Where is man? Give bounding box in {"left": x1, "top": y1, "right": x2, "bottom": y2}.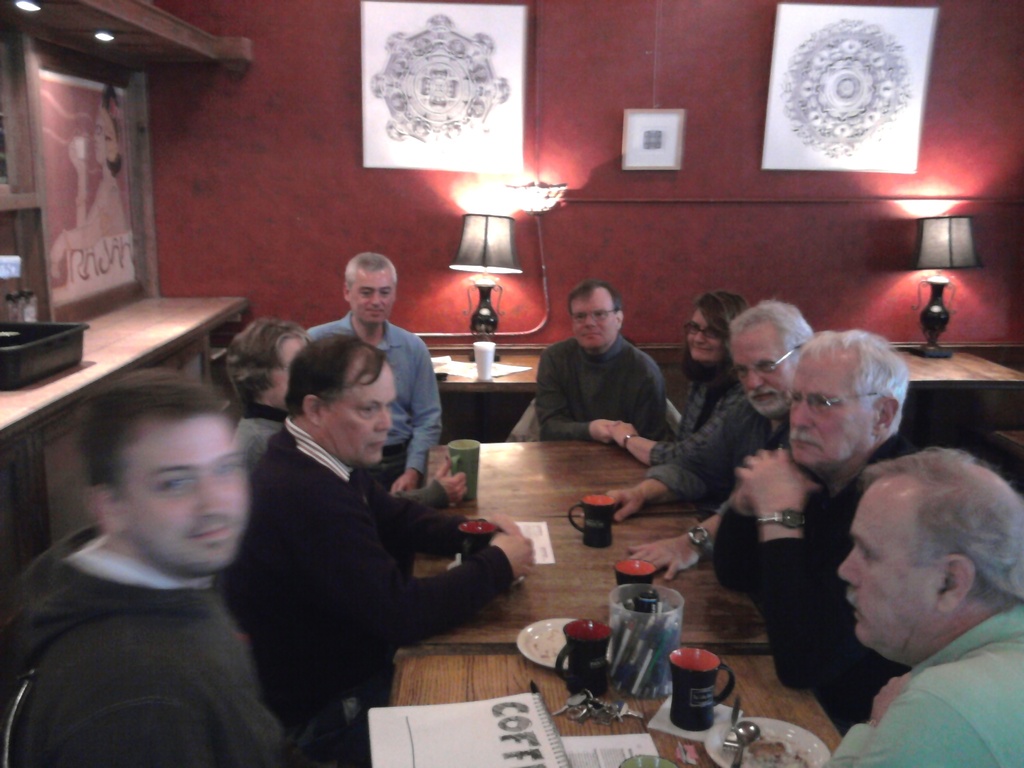
{"left": 540, "top": 282, "right": 674, "bottom": 458}.
